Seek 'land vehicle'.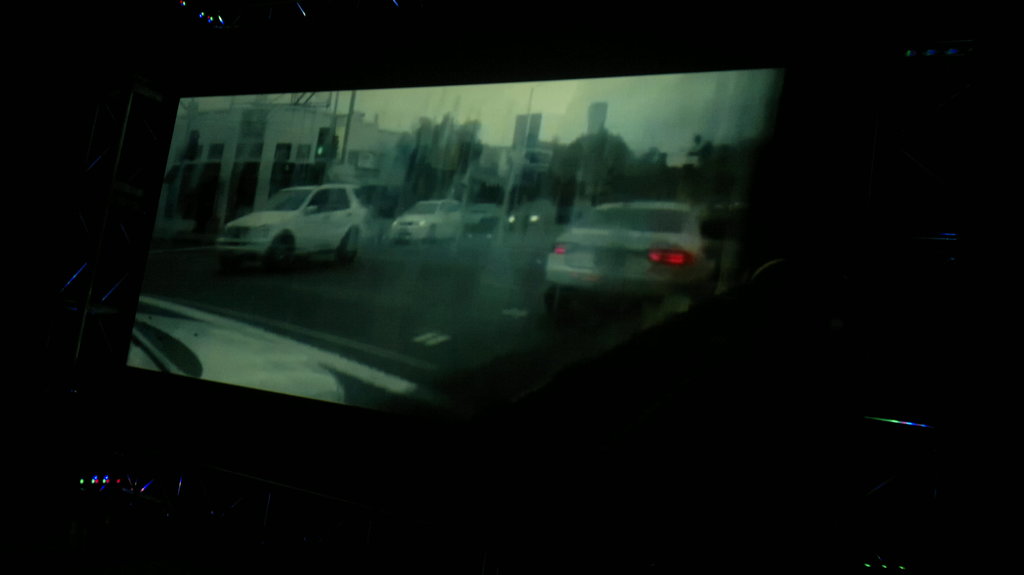
rect(551, 178, 745, 302).
